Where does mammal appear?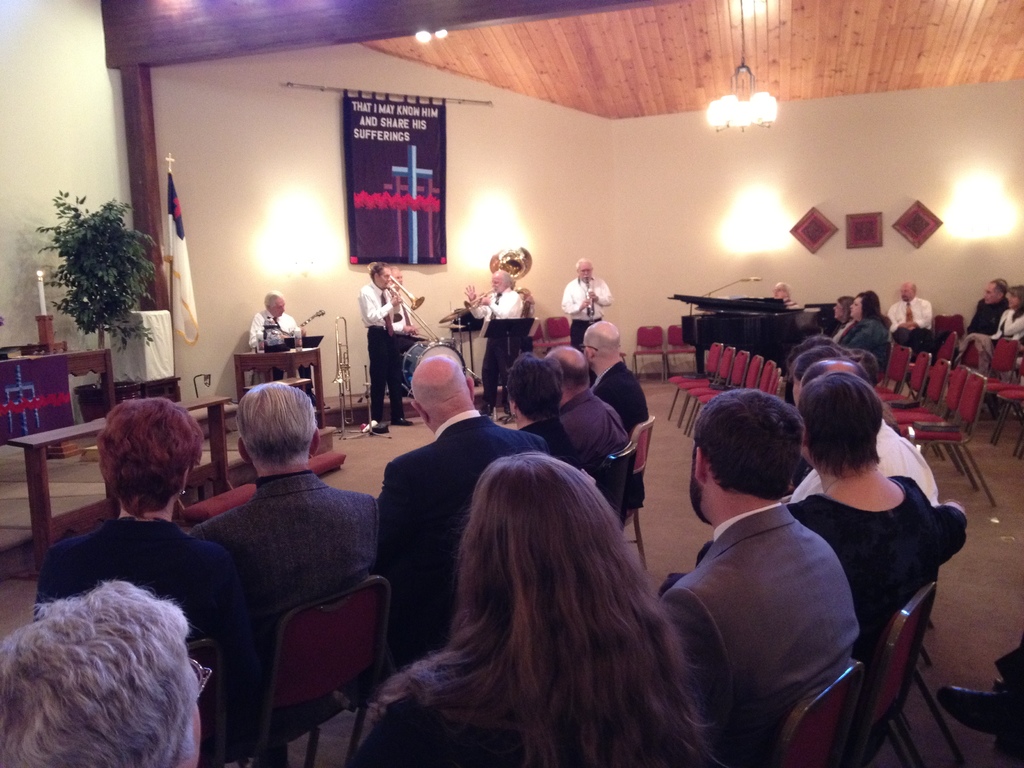
Appears at rect(890, 282, 940, 361).
